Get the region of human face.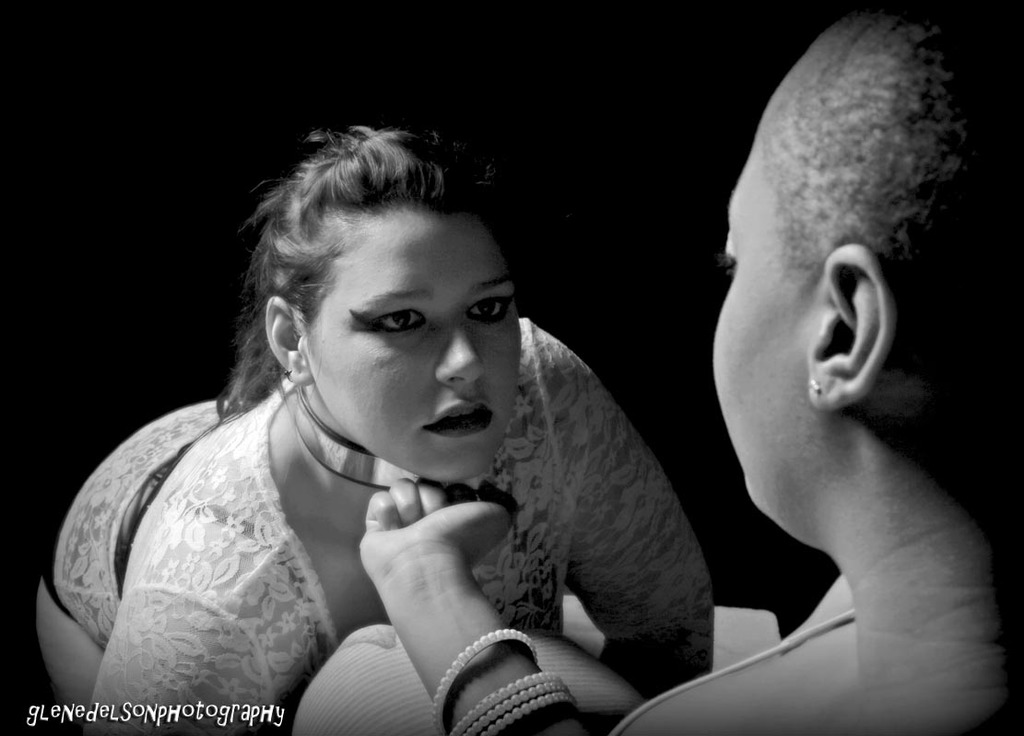
left=706, top=111, right=830, bottom=508.
